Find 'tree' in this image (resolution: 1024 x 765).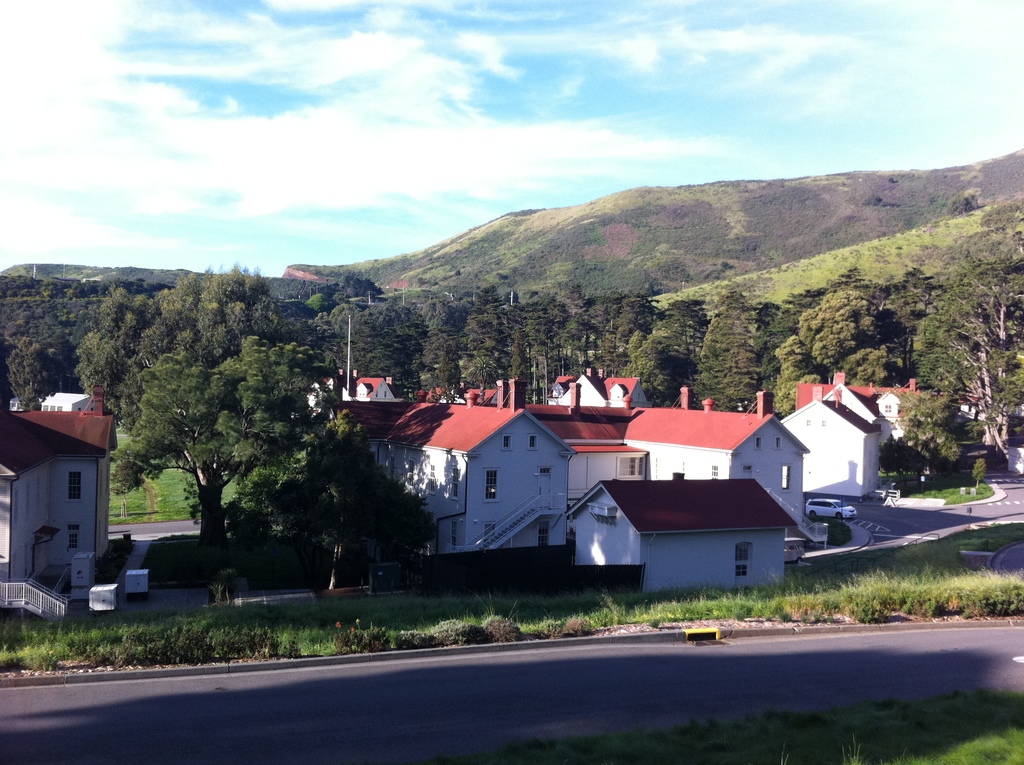
BBox(611, 330, 681, 419).
